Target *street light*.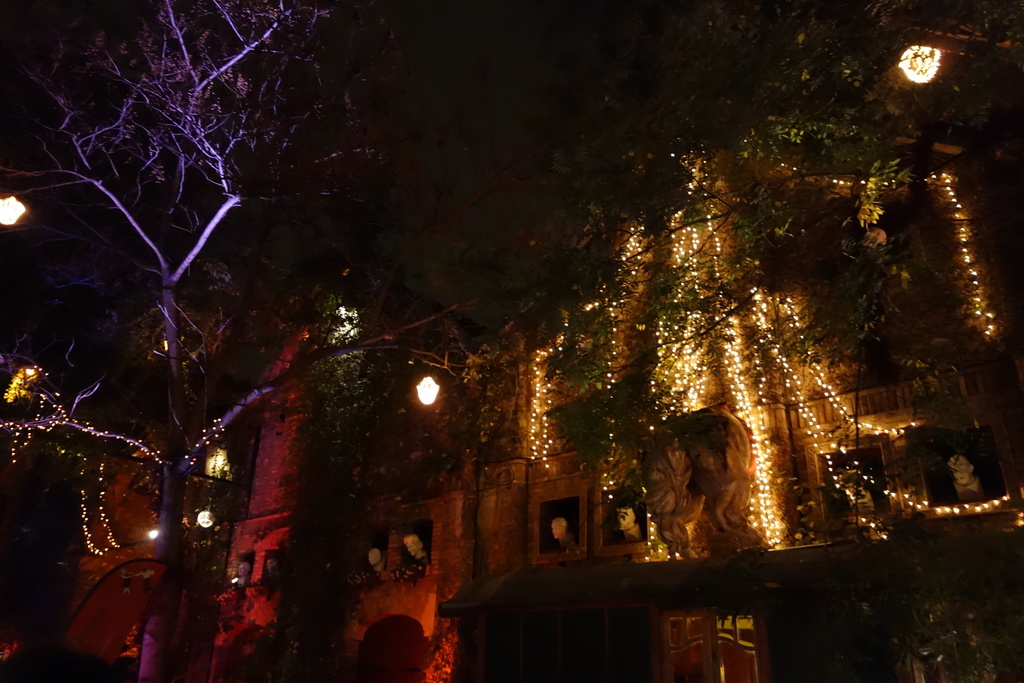
Target region: 415:366:480:580.
